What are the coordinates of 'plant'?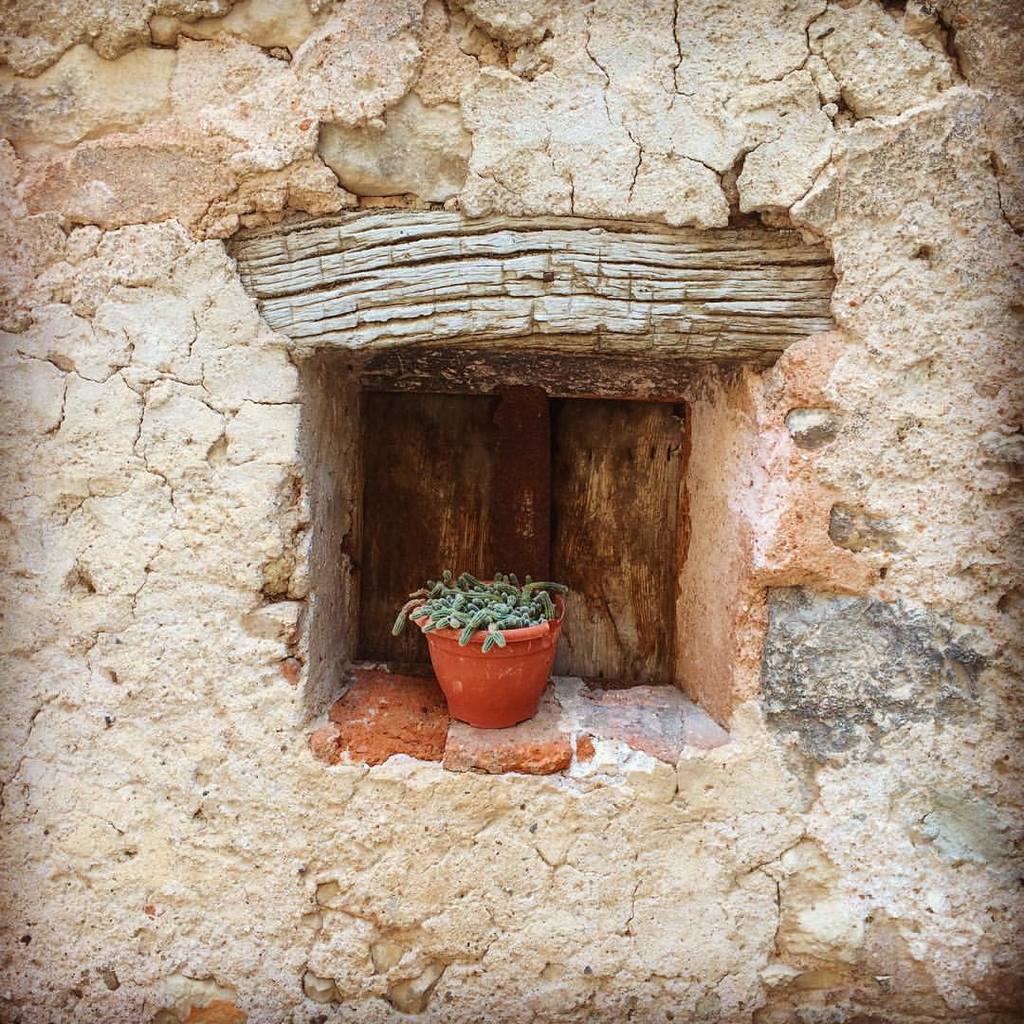
(406,570,563,701).
